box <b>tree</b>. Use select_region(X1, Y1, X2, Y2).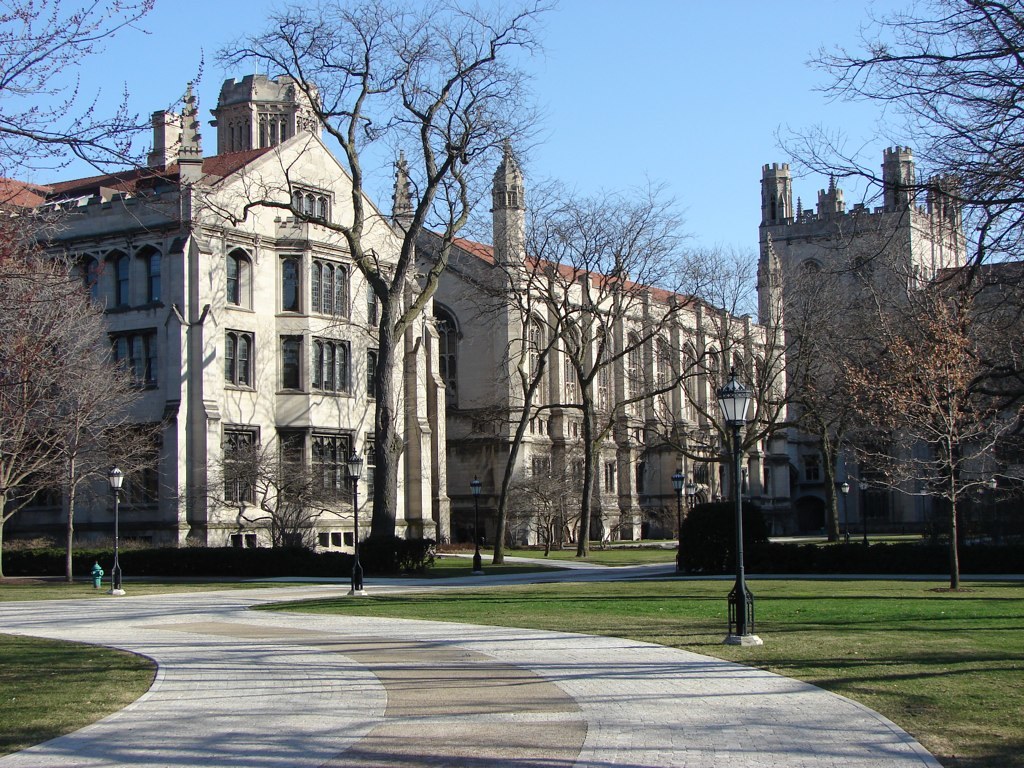
select_region(0, 0, 236, 258).
